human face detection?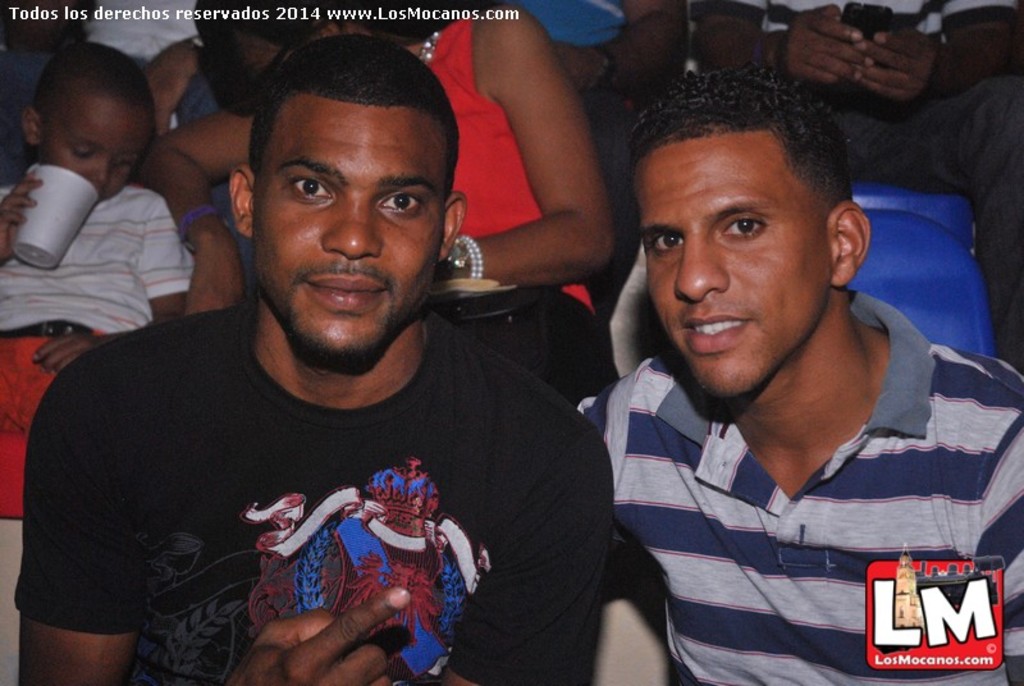
<region>641, 132, 831, 407</region>
